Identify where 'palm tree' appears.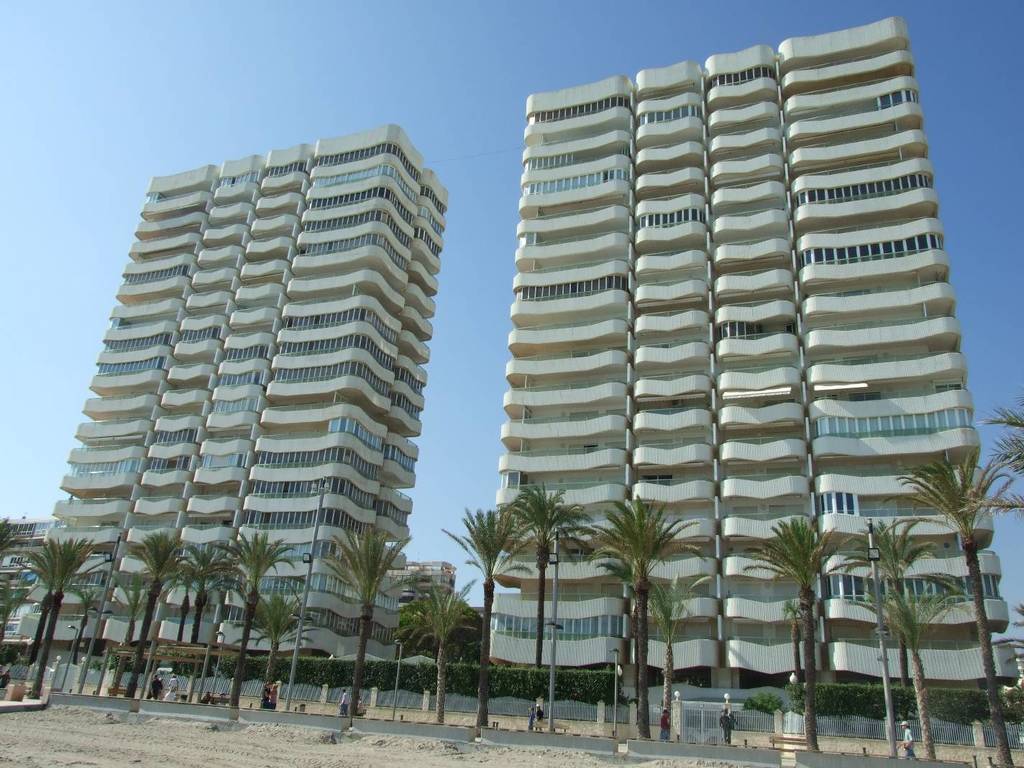
Appears at {"left": 856, "top": 521, "right": 942, "bottom": 764}.
